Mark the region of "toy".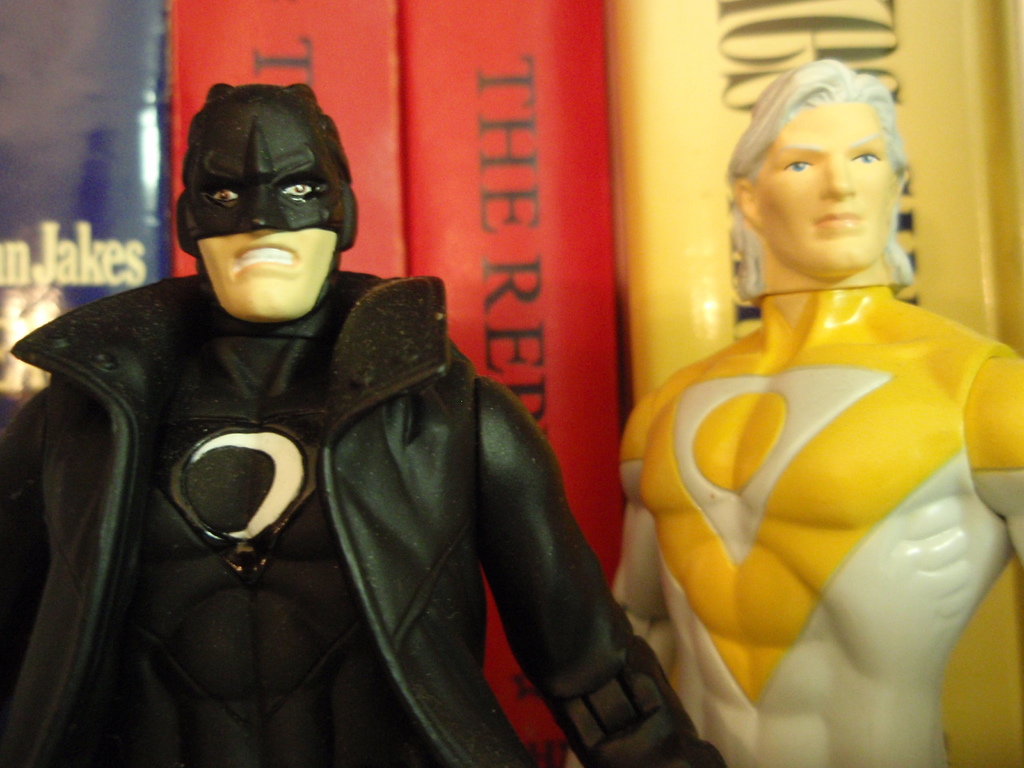
Region: <box>556,35,1007,767</box>.
